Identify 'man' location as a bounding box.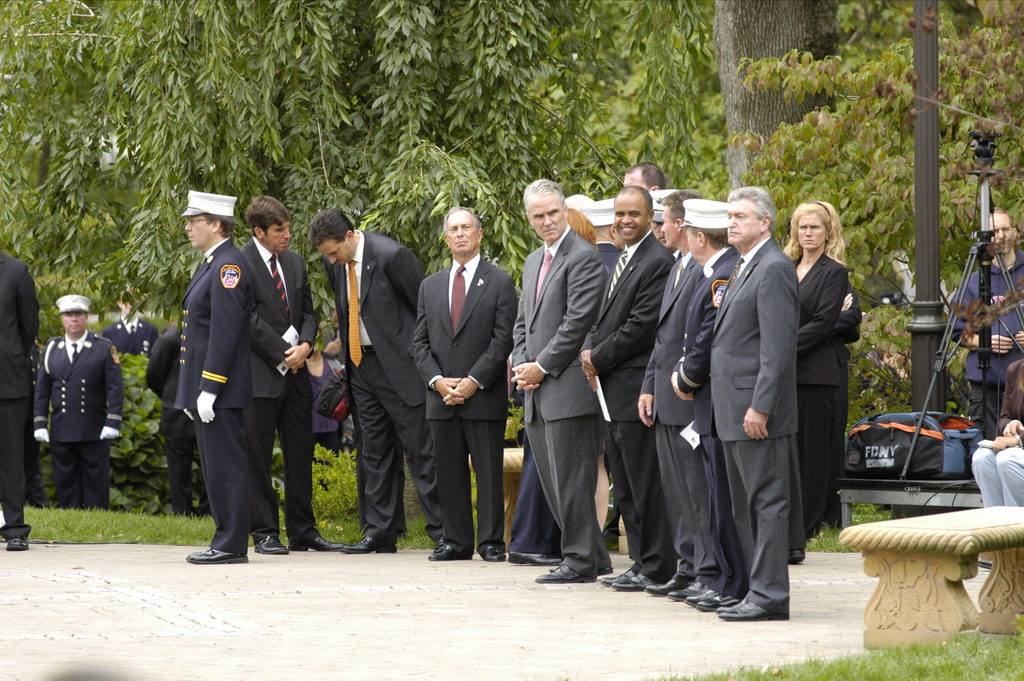
<box>708,186,799,619</box>.
